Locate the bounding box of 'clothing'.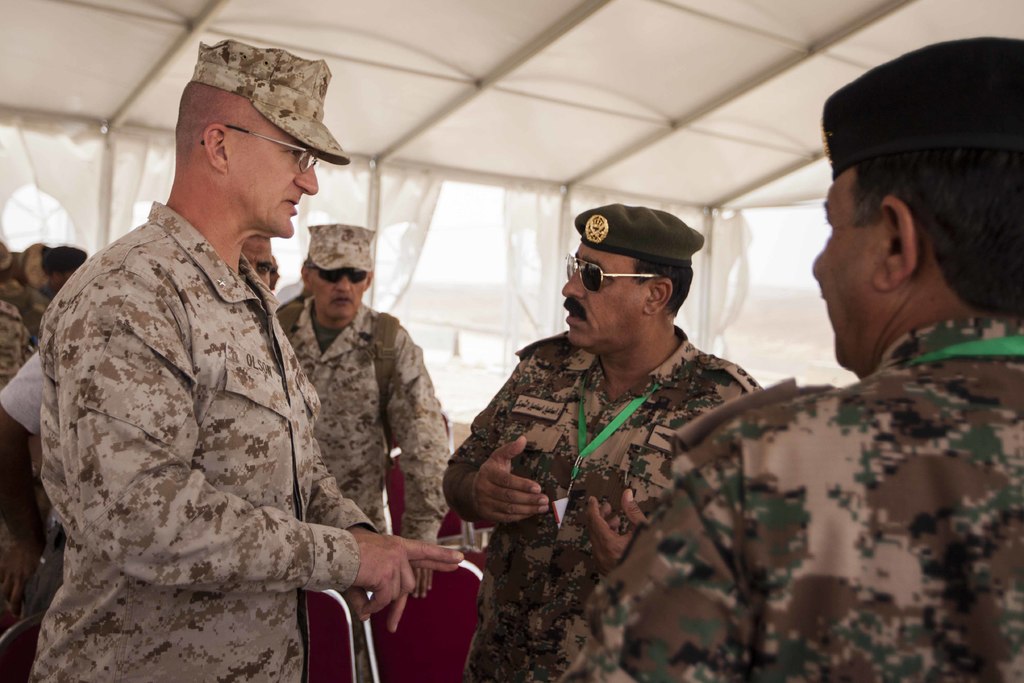
Bounding box: 277 283 452 540.
